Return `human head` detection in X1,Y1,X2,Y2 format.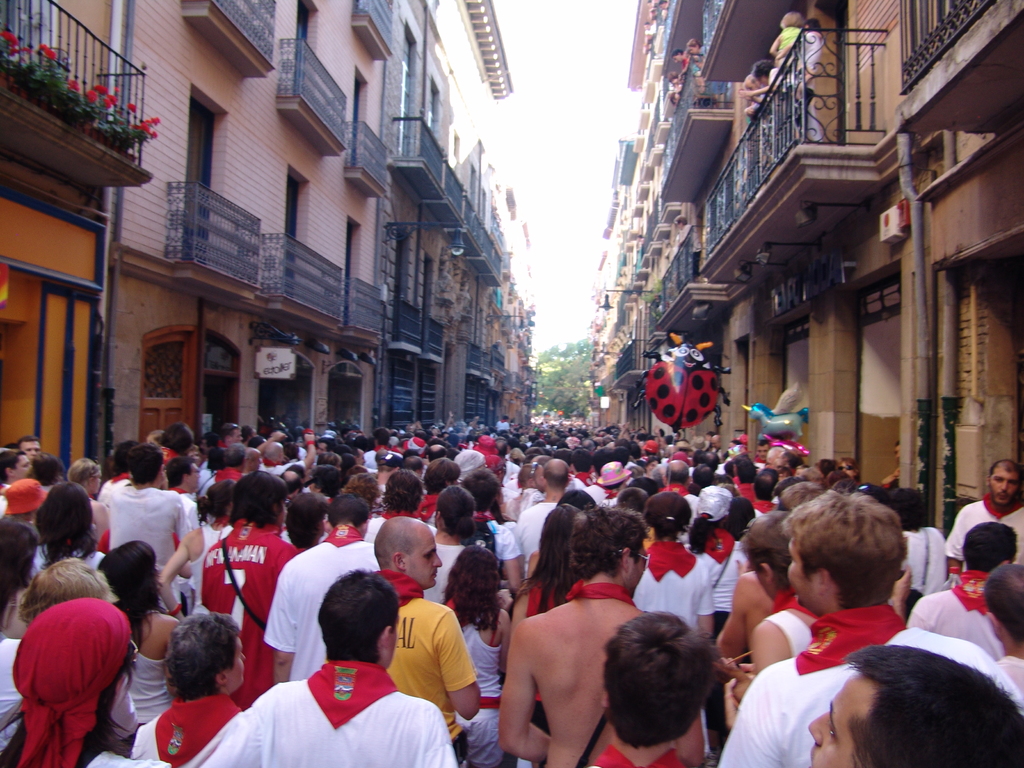
963,518,1020,577.
